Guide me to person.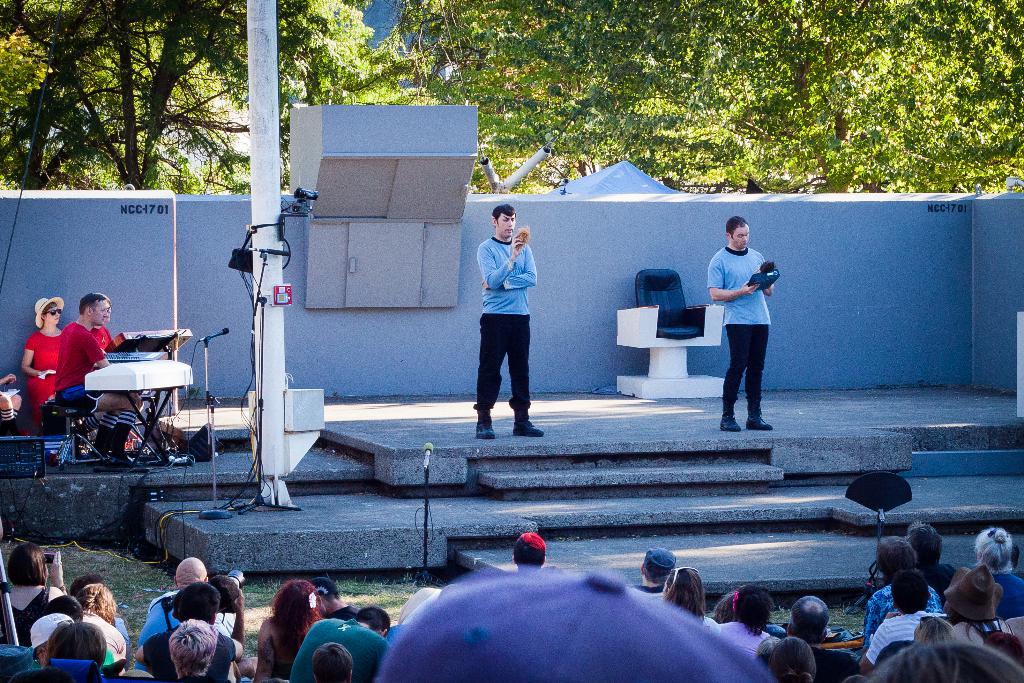
Guidance: [470,204,539,445].
